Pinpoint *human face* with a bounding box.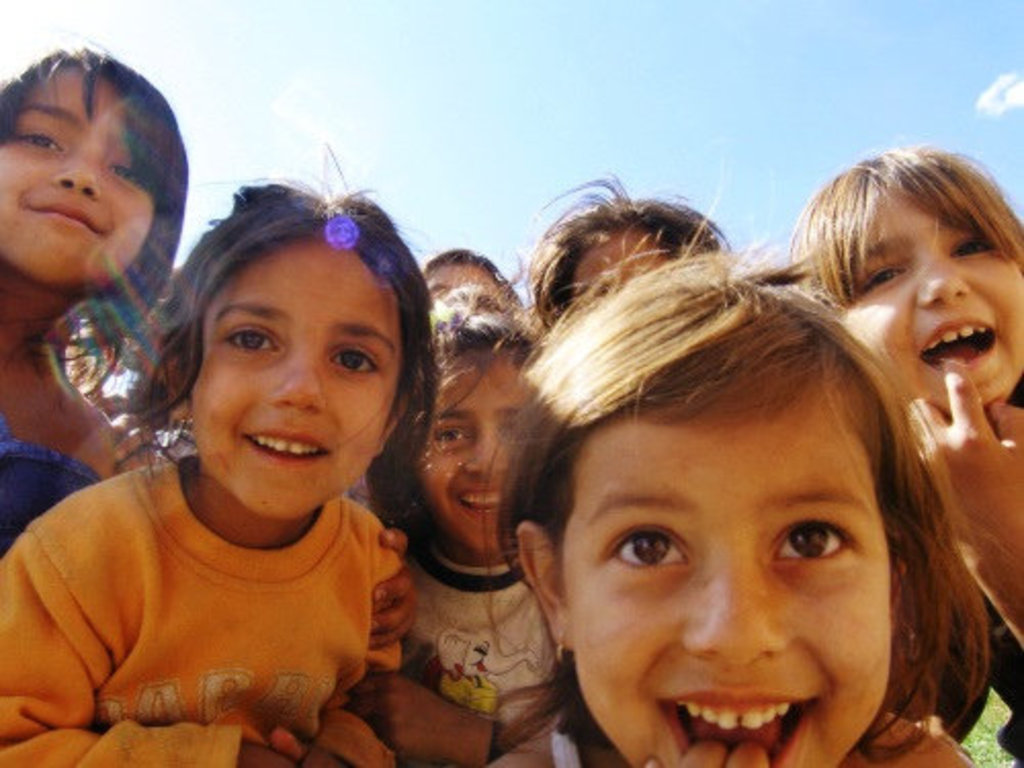
BBox(545, 399, 903, 766).
